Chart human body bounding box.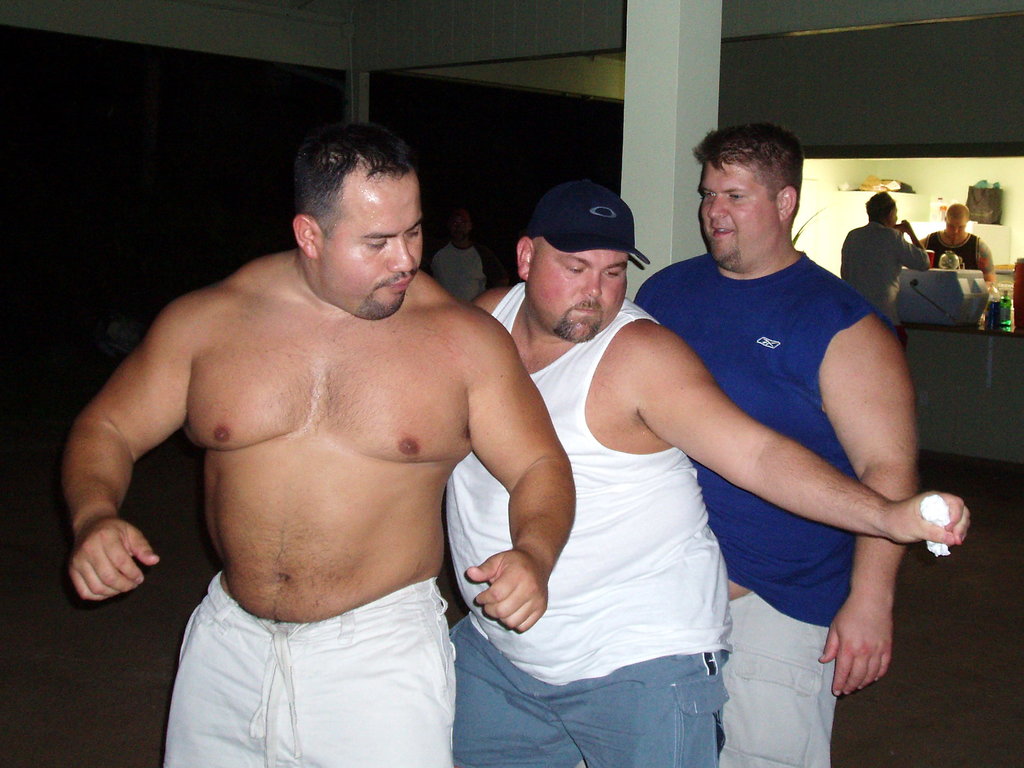
Charted: box=[839, 192, 928, 330].
